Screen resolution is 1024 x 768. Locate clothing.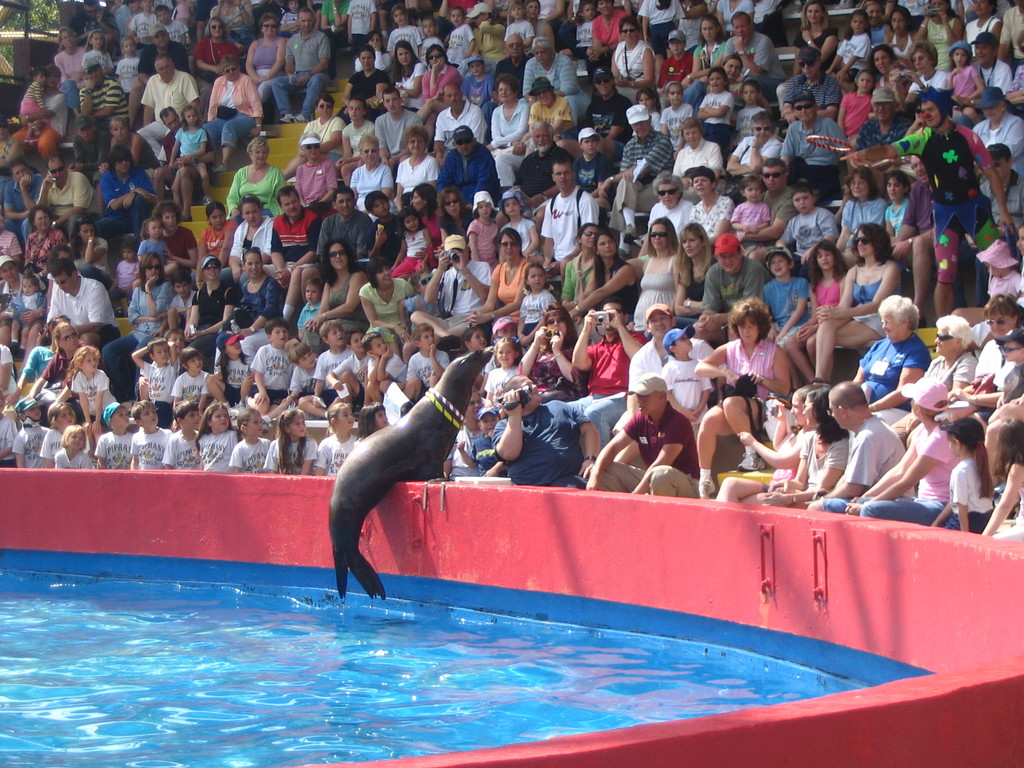
722, 29, 784, 106.
